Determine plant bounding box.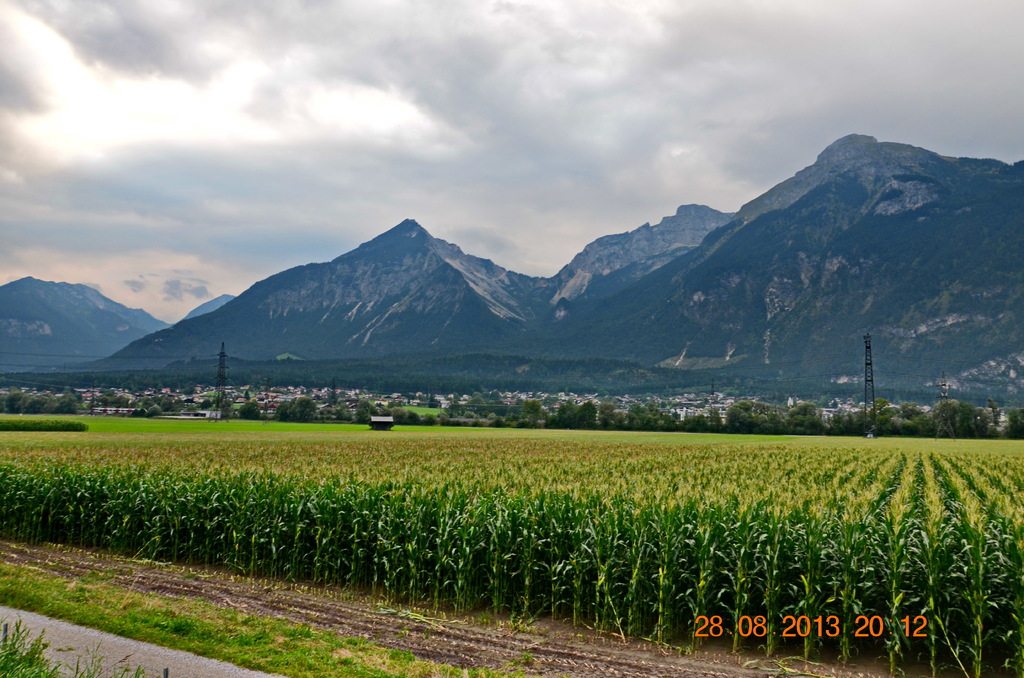
Determined: left=0, top=625, right=170, bottom=677.
